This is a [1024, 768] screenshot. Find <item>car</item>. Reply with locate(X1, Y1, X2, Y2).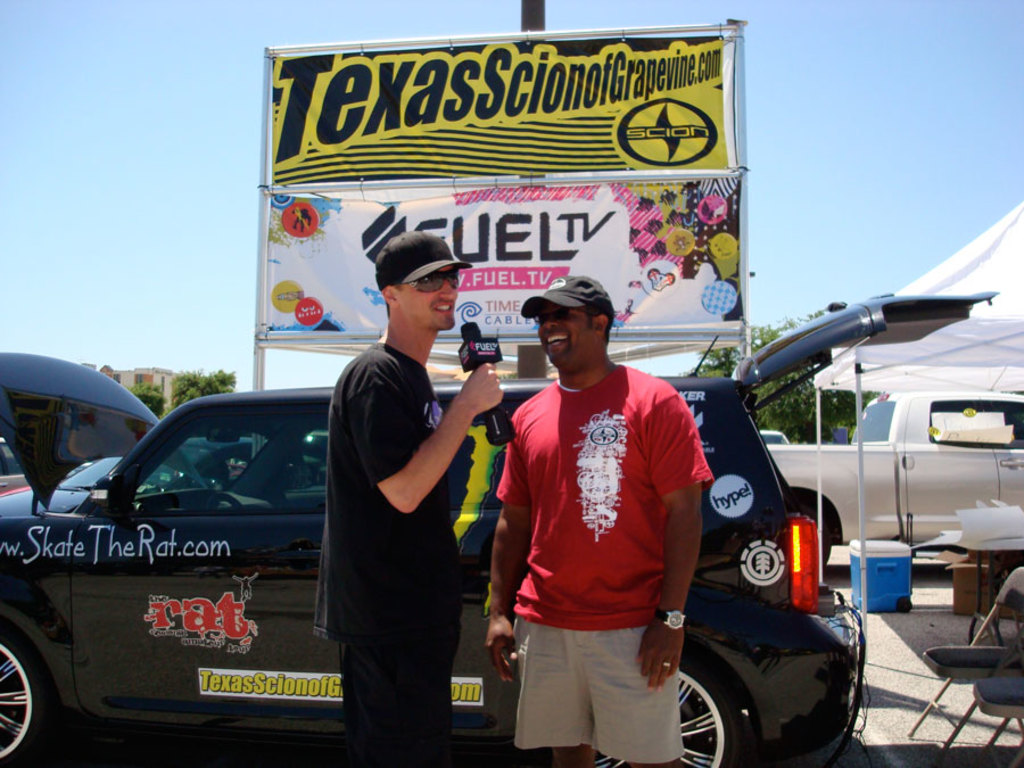
locate(0, 291, 998, 767).
